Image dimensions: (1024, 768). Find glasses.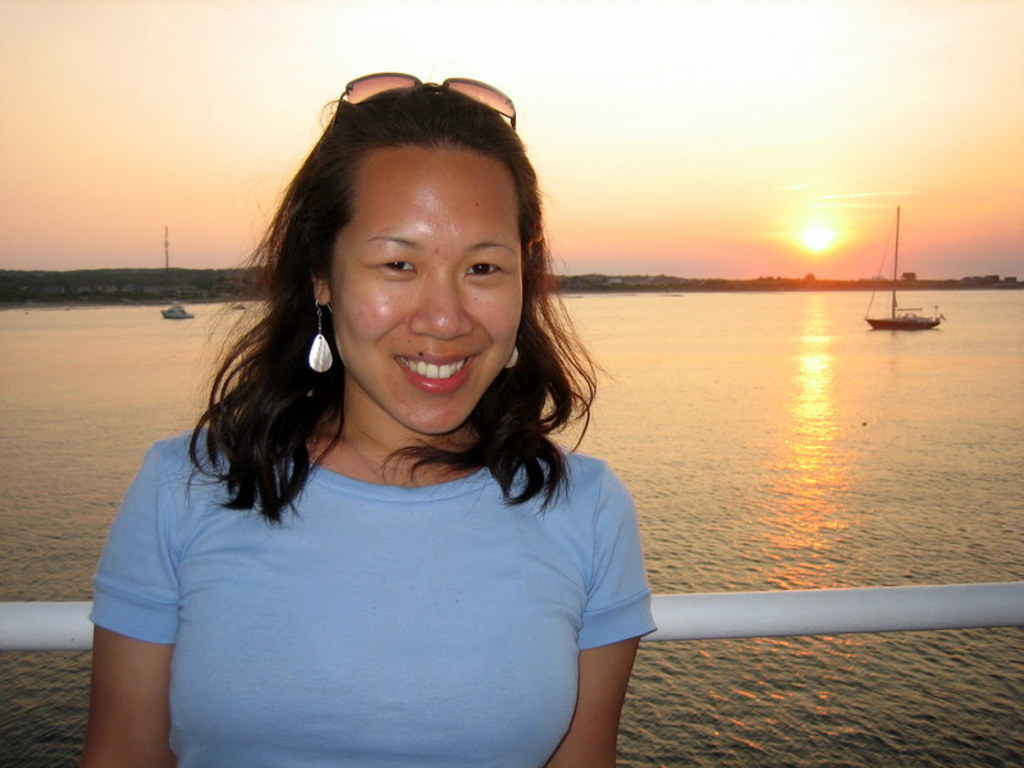
bbox=(337, 70, 516, 132).
